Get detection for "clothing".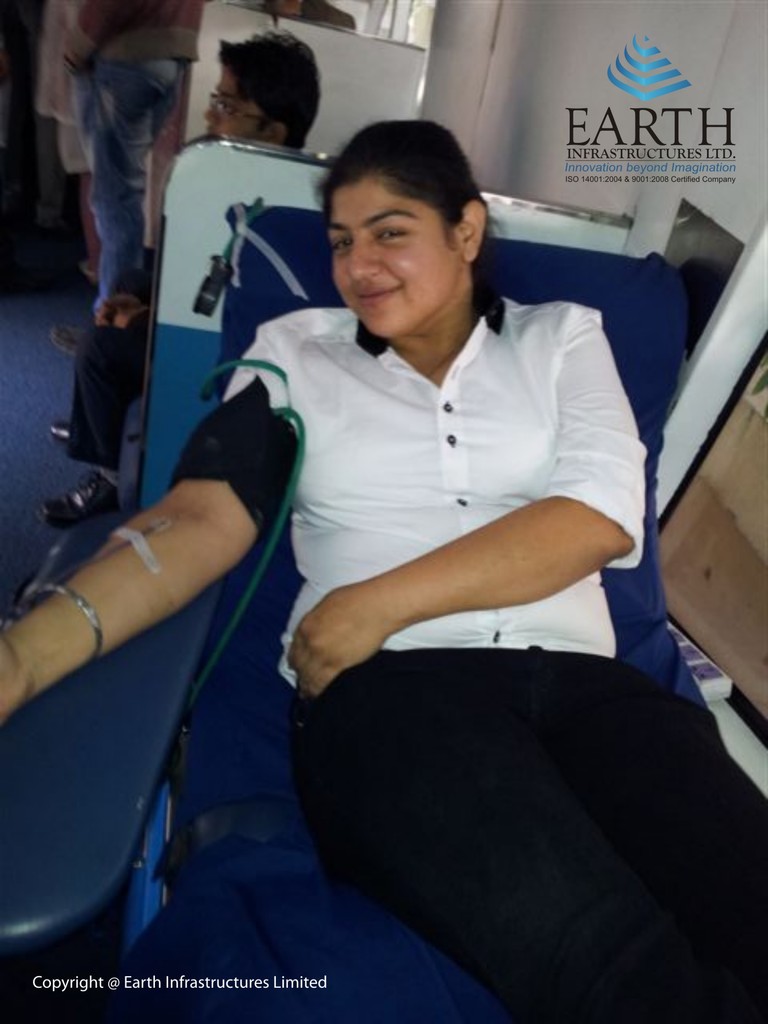
Detection: (x1=54, y1=0, x2=201, y2=307).
